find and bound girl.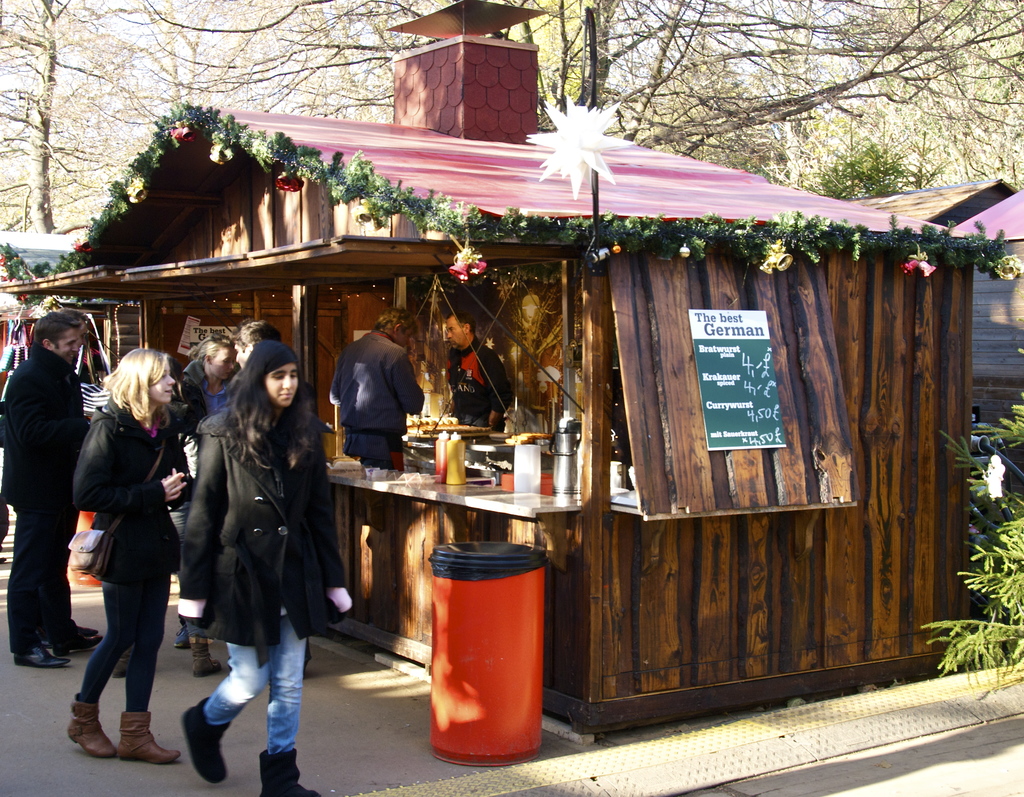
Bound: BBox(175, 341, 363, 796).
